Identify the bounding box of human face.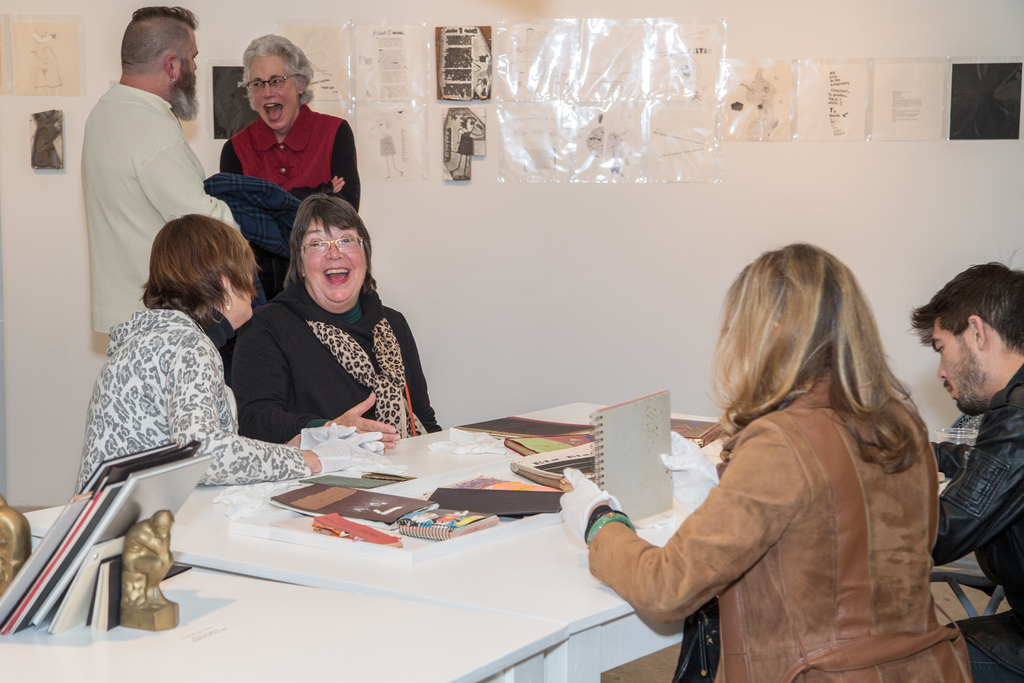
{"left": 929, "top": 318, "right": 979, "bottom": 414}.
